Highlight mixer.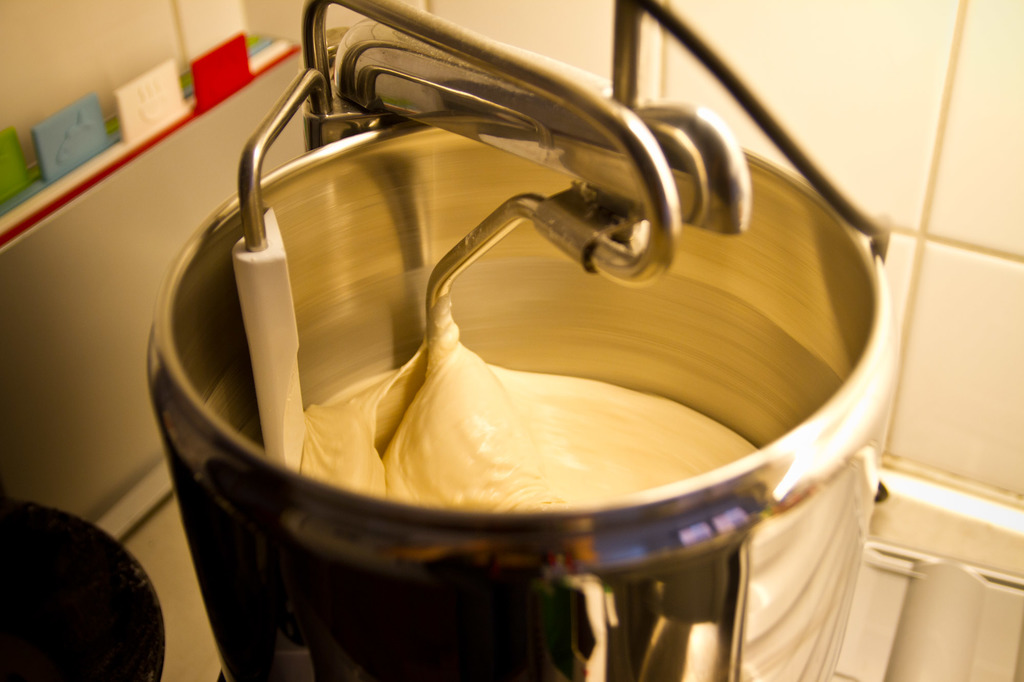
Highlighted region: bbox=(145, 0, 897, 681).
